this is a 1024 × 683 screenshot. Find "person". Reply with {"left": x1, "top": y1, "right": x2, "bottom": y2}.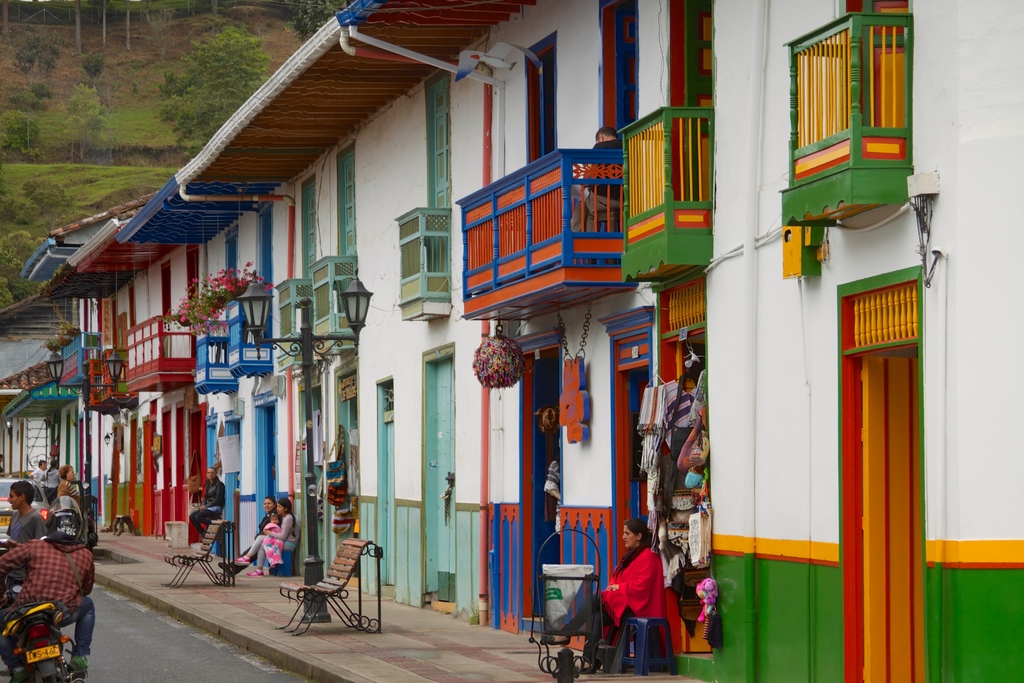
{"left": 188, "top": 467, "right": 223, "bottom": 538}.
